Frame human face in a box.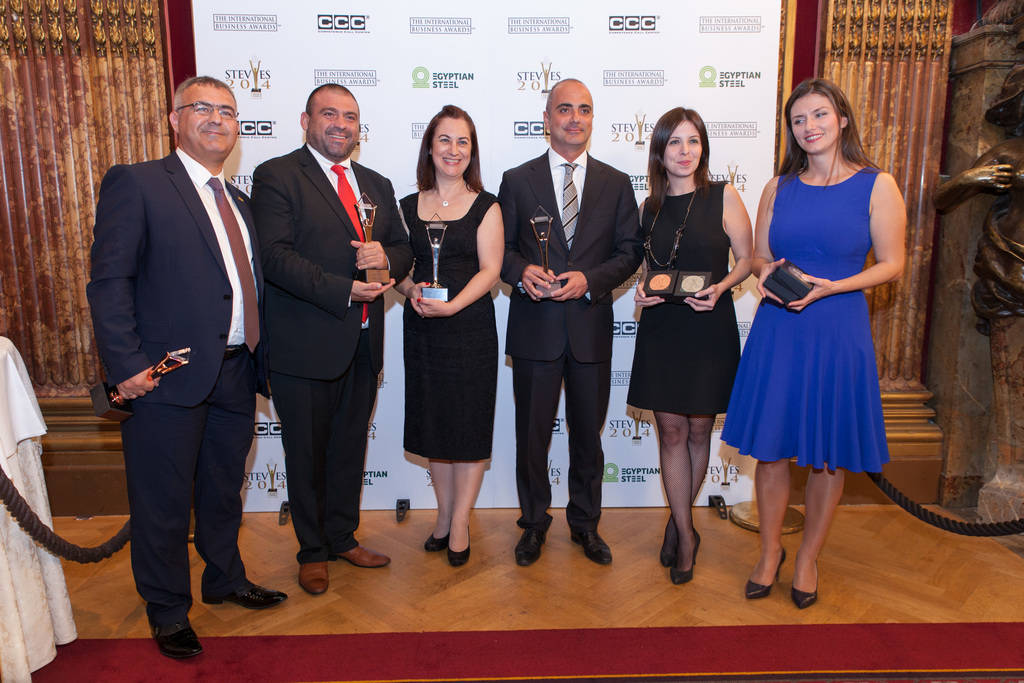
crop(549, 94, 596, 146).
